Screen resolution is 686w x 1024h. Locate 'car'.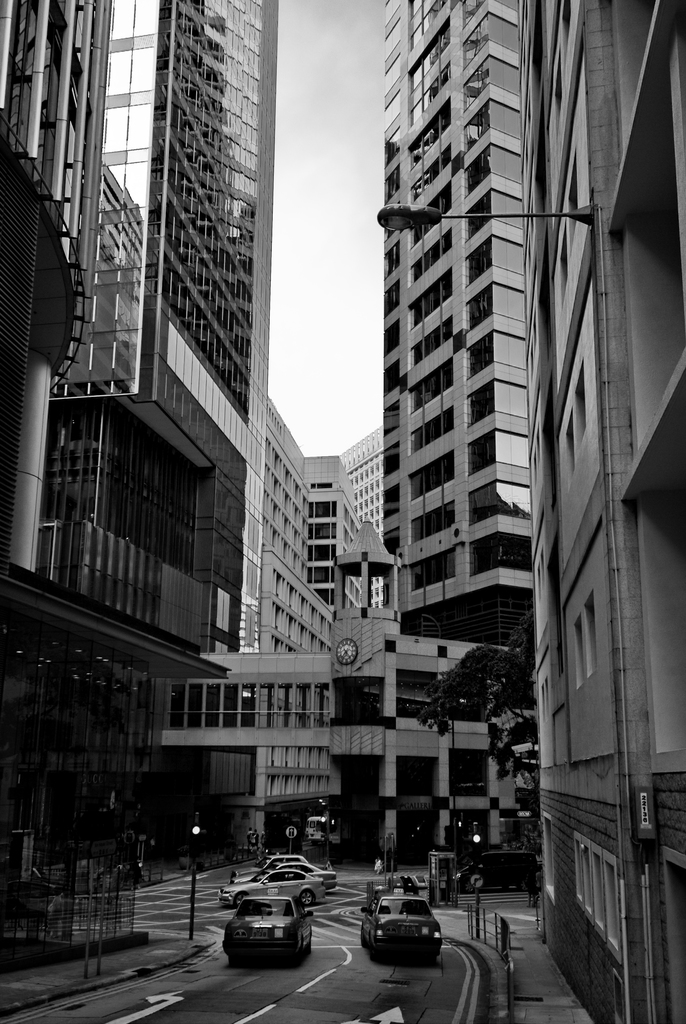
(x1=234, y1=853, x2=334, y2=870).
